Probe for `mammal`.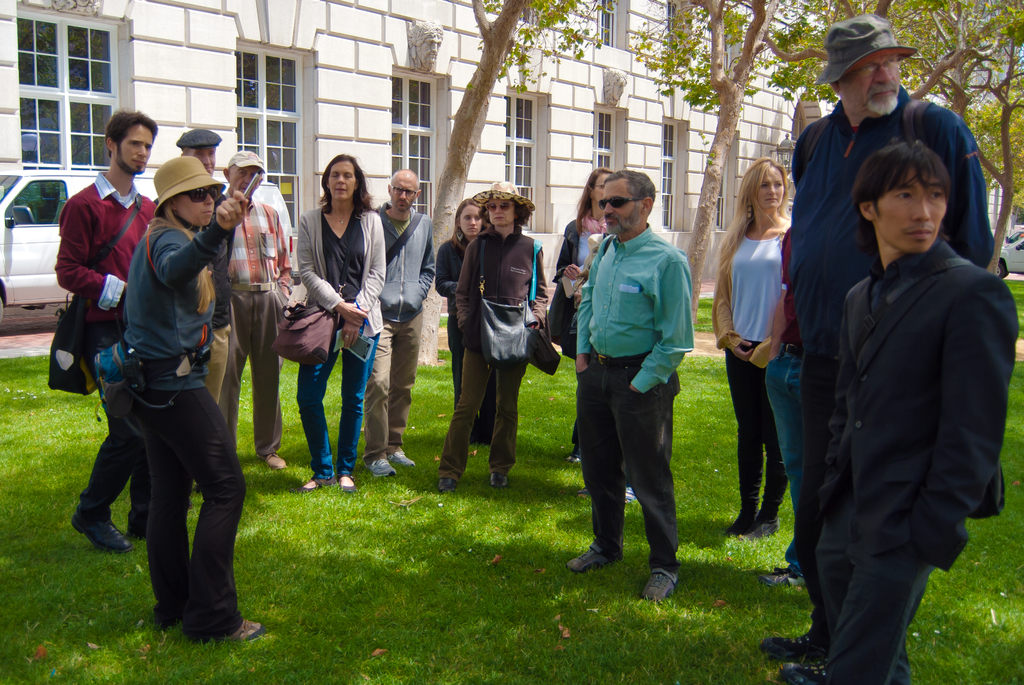
Probe result: box=[430, 200, 494, 447].
